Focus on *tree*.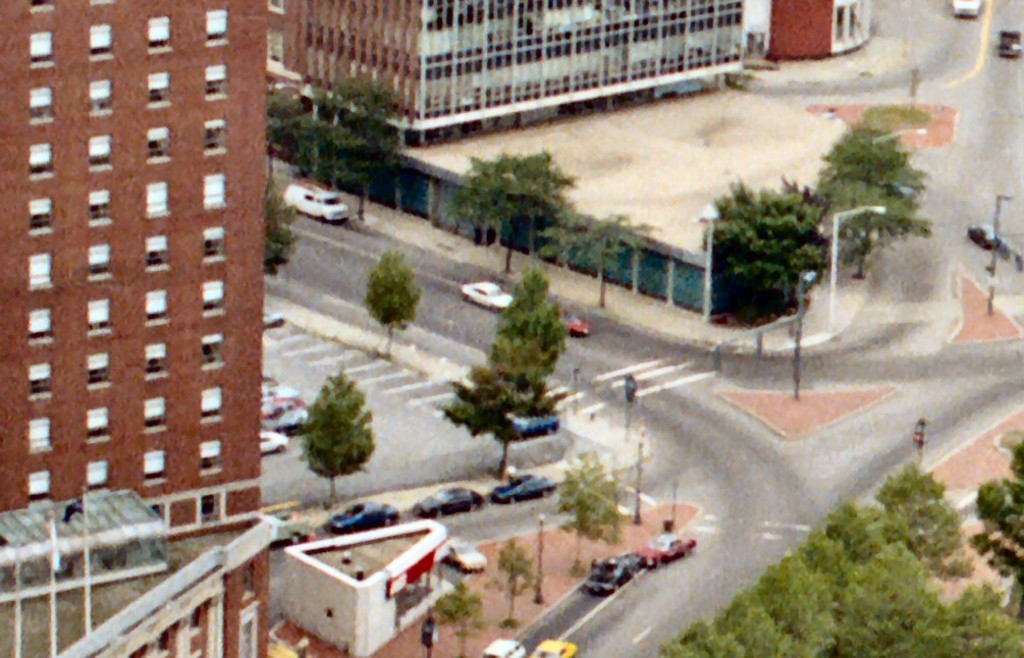
Focused at pyautogui.locateOnScreen(261, 78, 313, 178).
